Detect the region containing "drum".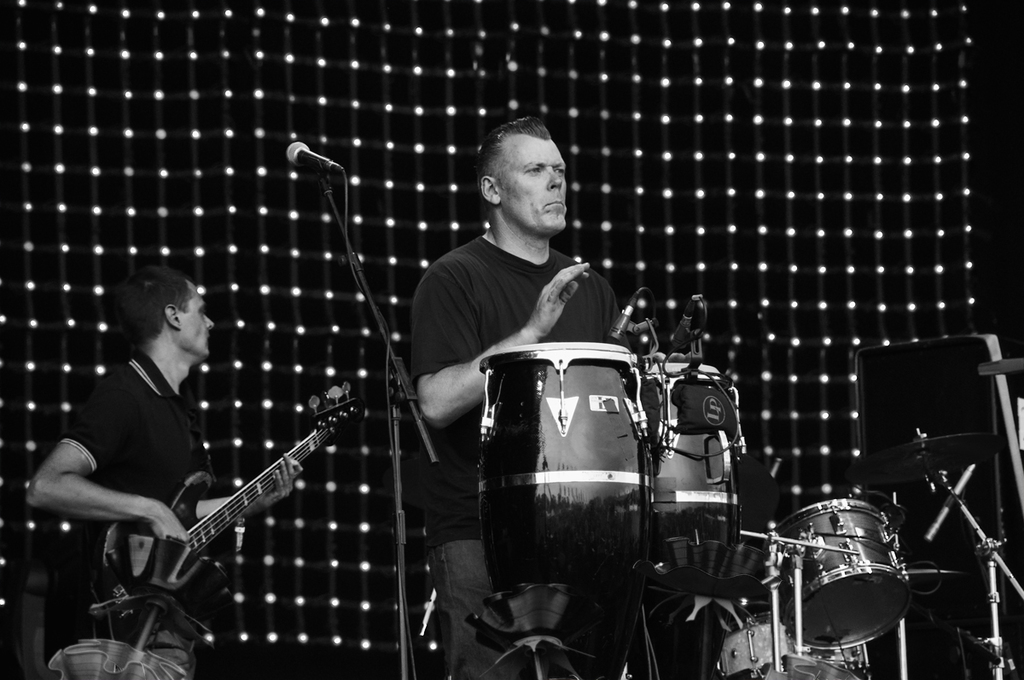
bbox(631, 342, 751, 598).
